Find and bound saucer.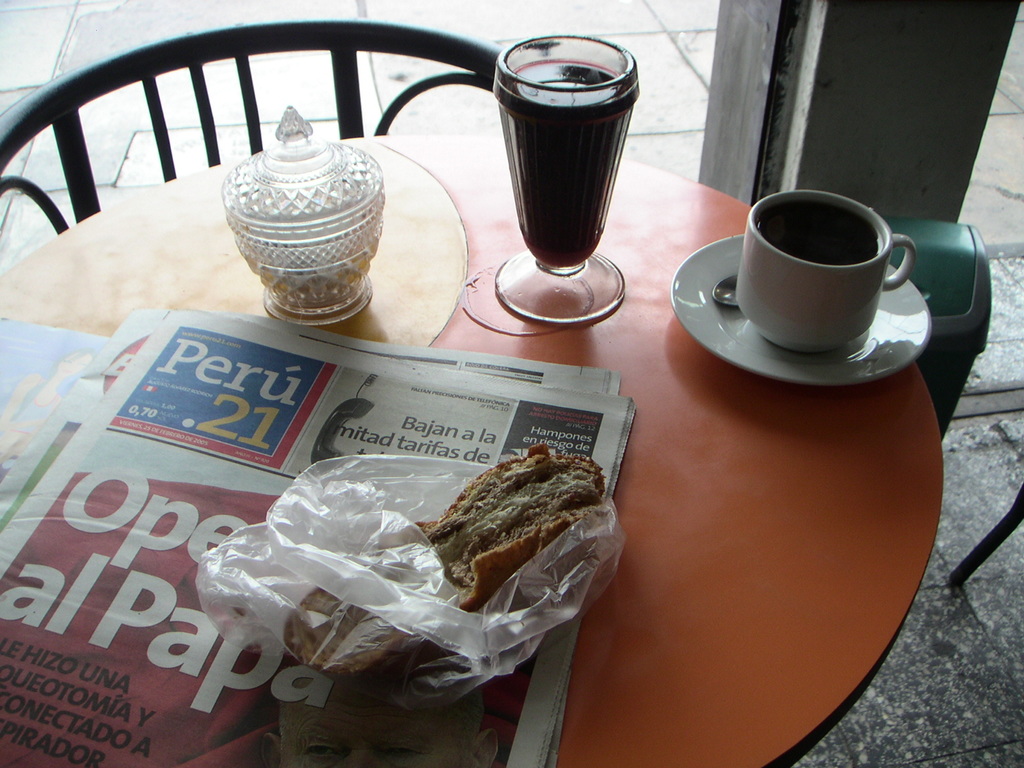
Bound: rect(668, 230, 935, 387).
